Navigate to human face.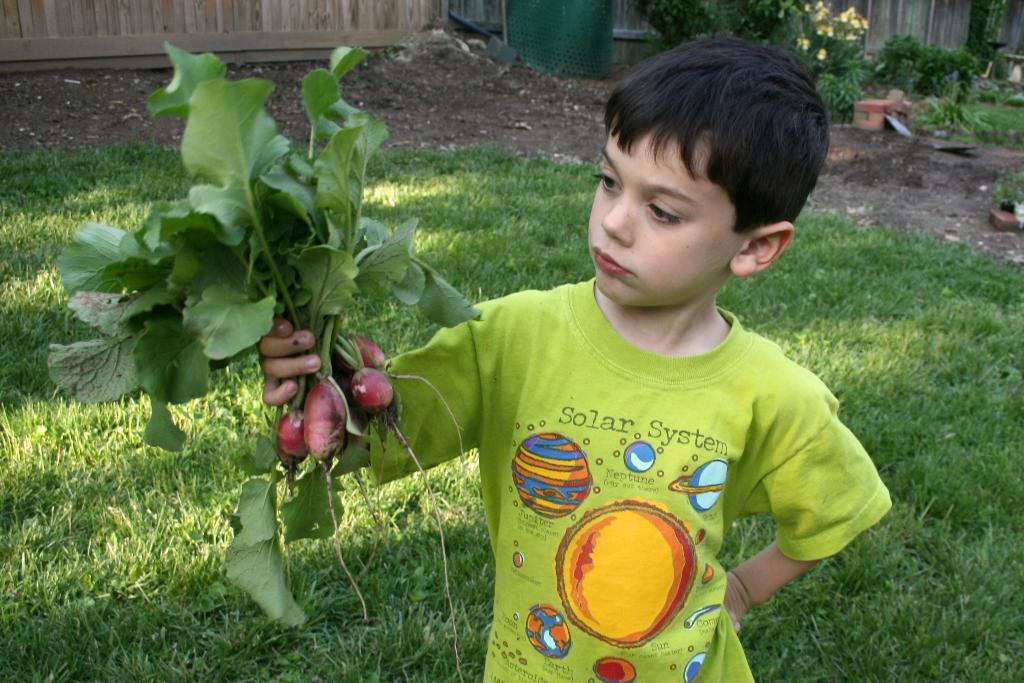
Navigation target: left=587, top=113, right=744, bottom=304.
